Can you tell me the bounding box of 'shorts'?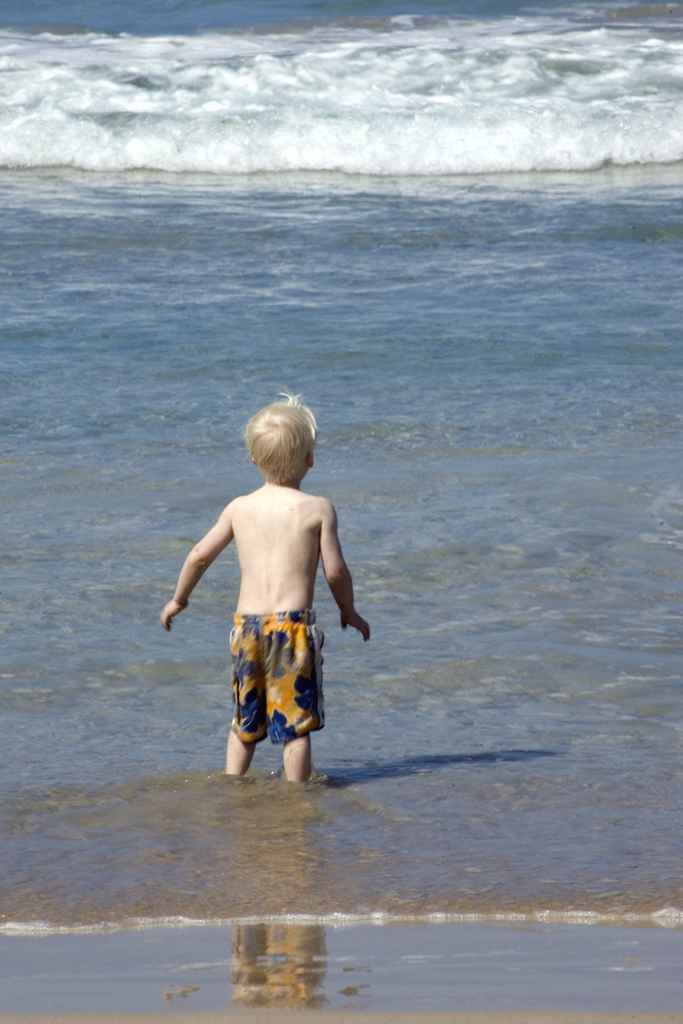
[x1=226, y1=608, x2=323, y2=749].
